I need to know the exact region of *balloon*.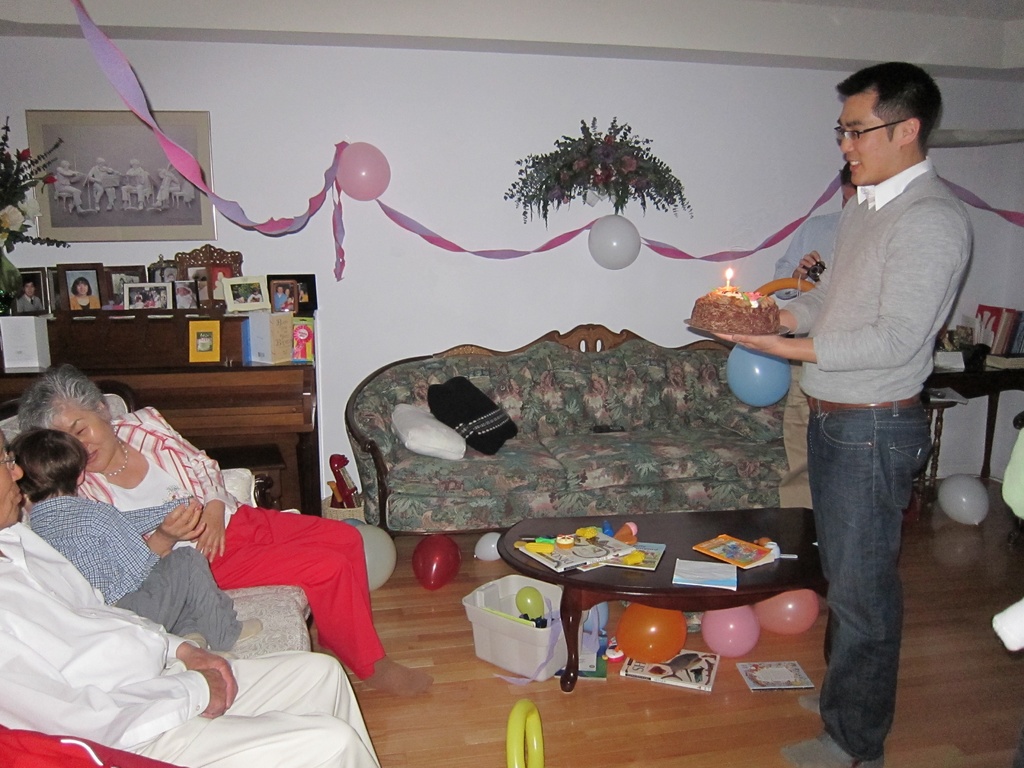
Region: [338, 141, 390, 202].
